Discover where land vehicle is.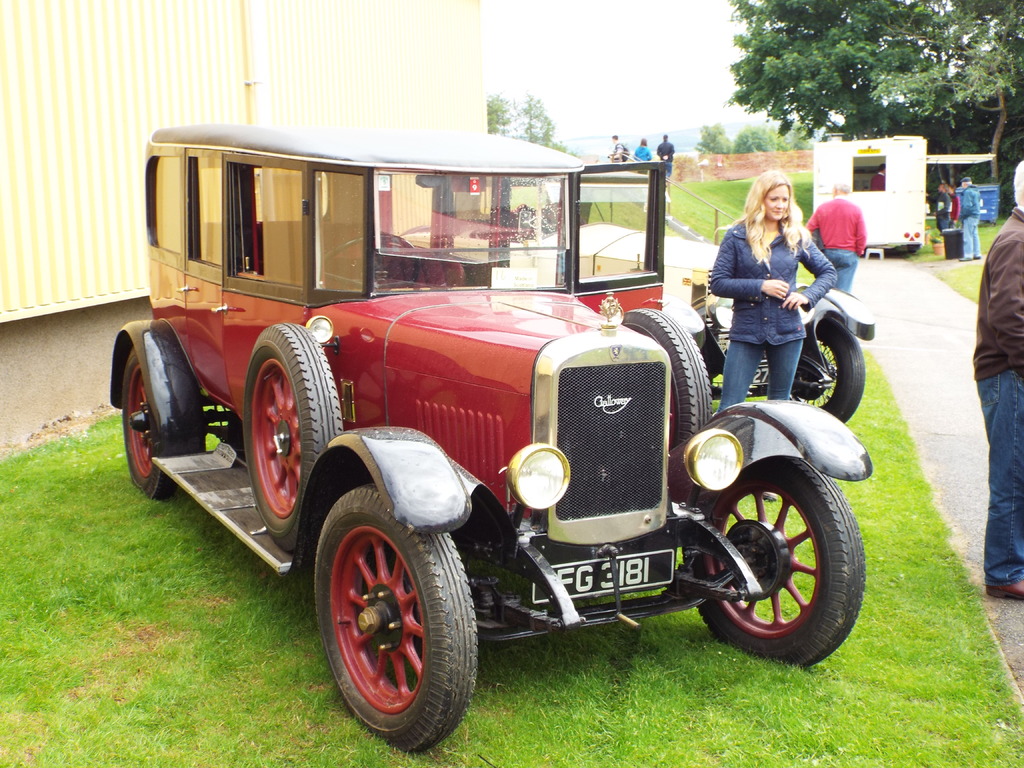
Discovered at (693,284,876,420).
